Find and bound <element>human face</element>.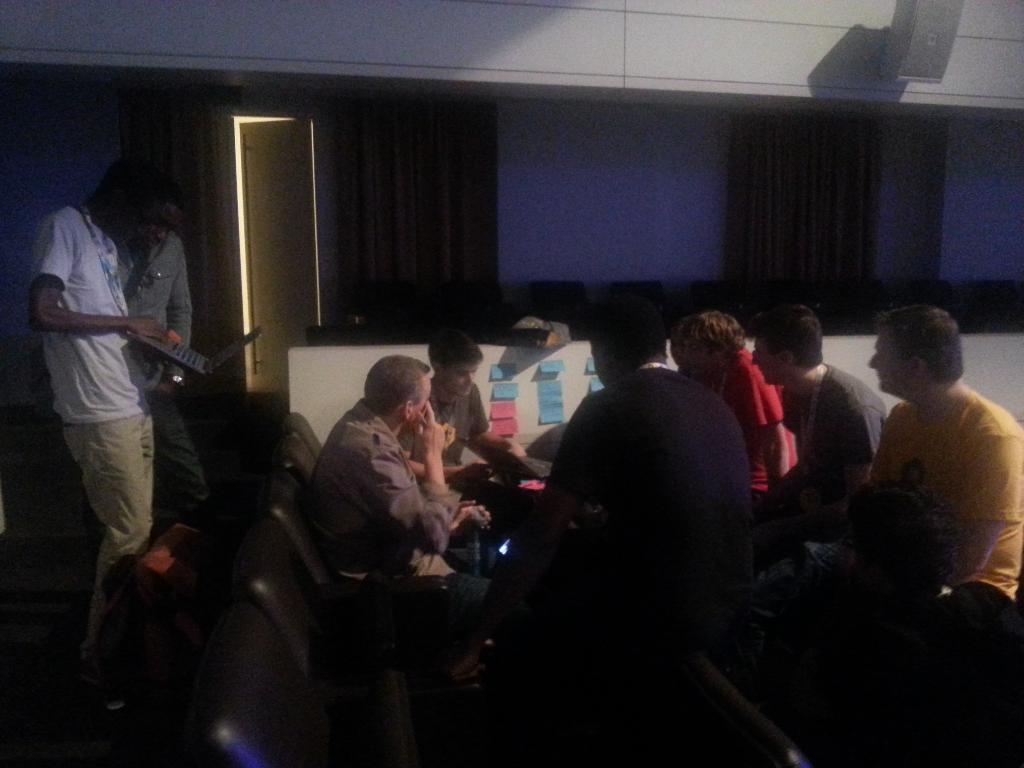
Bound: {"left": 749, "top": 335, "right": 783, "bottom": 388}.
